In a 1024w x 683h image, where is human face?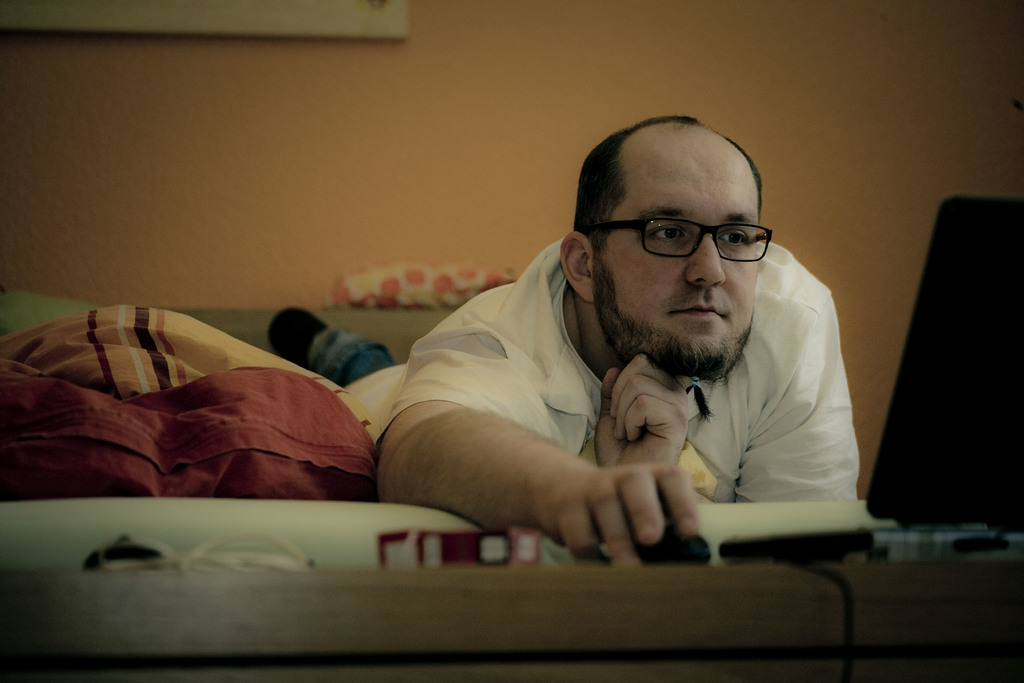
[604,134,764,352].
